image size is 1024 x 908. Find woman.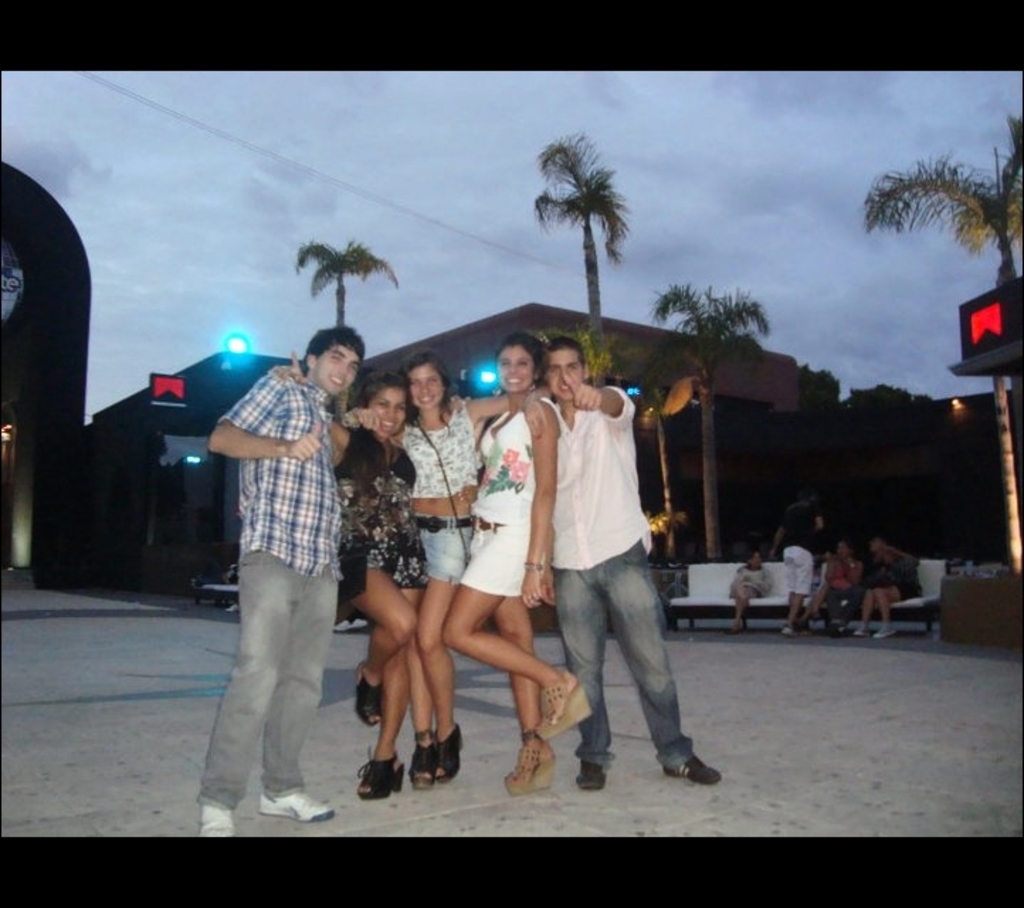
[430, 335, 600, 796].
